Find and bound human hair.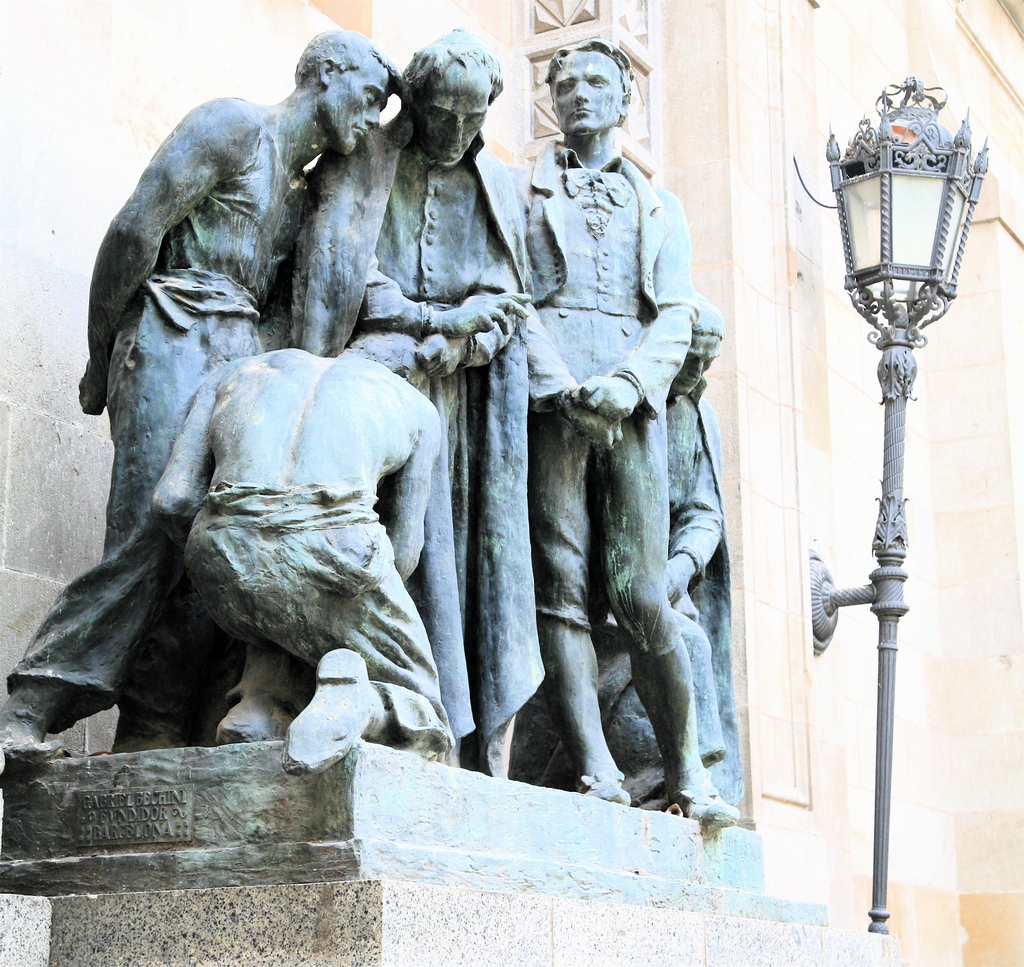
Bound: (546, 36, 634, 86).
